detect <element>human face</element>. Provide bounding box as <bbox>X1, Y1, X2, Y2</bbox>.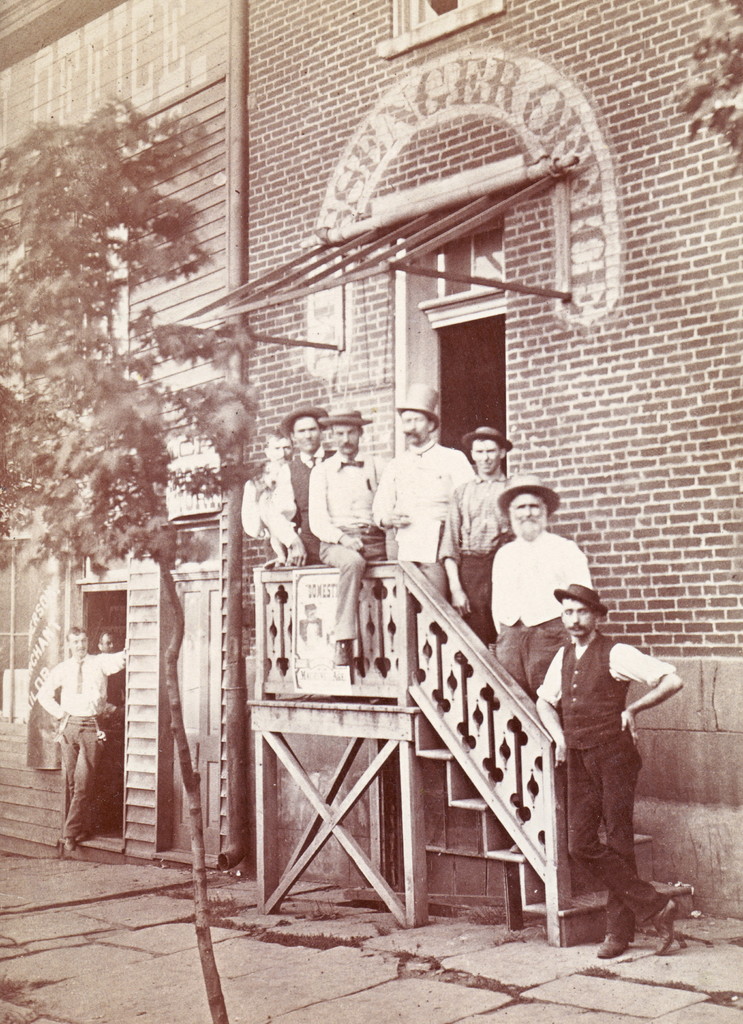
<bbox>400, 410, 427, 444</bbox>.
